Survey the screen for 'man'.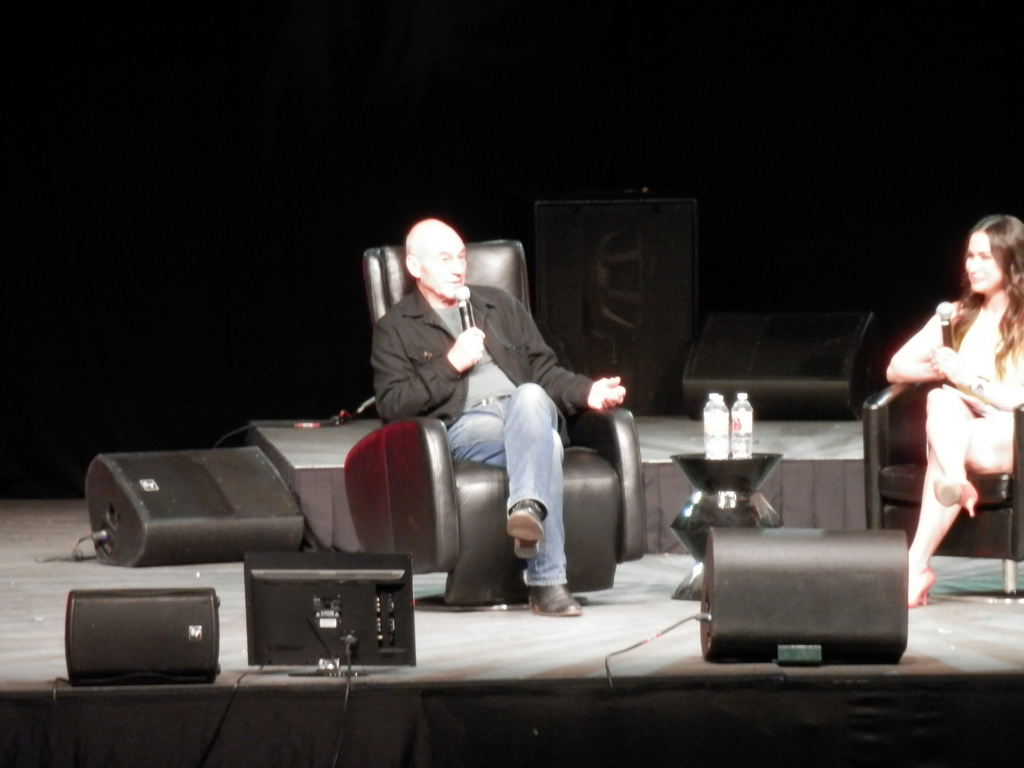
Survey found: x1=371, y1=216, x2=624, y2=618.
